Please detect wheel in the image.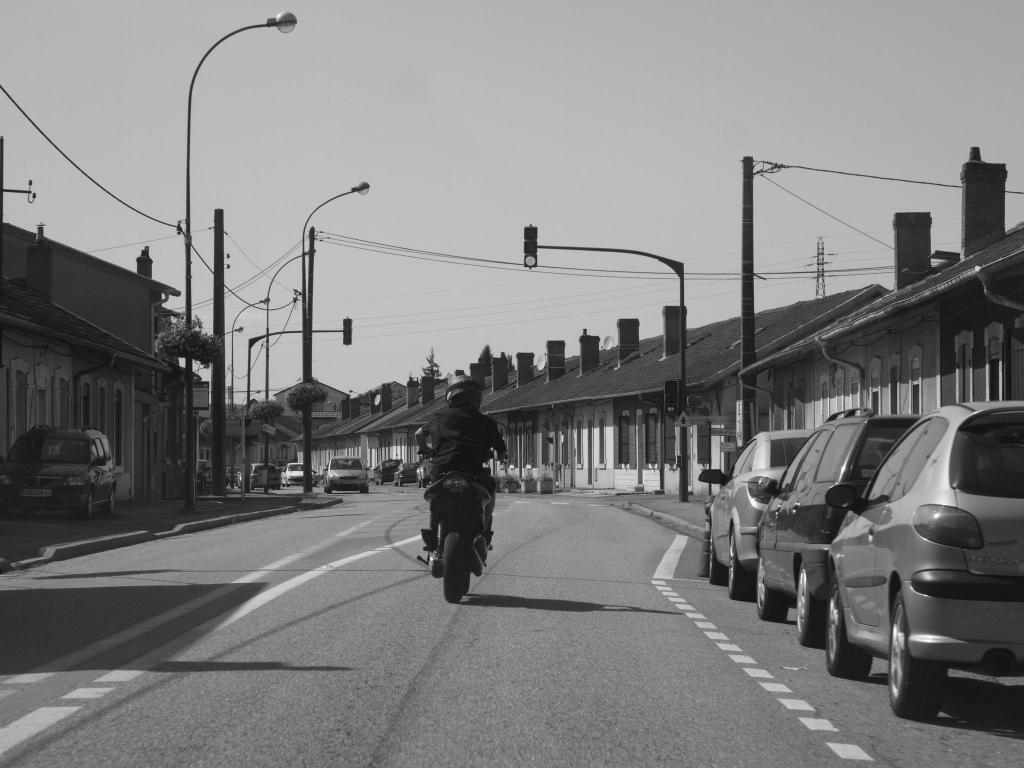
(x1=82, y1=493, x2=95, y2=519).
